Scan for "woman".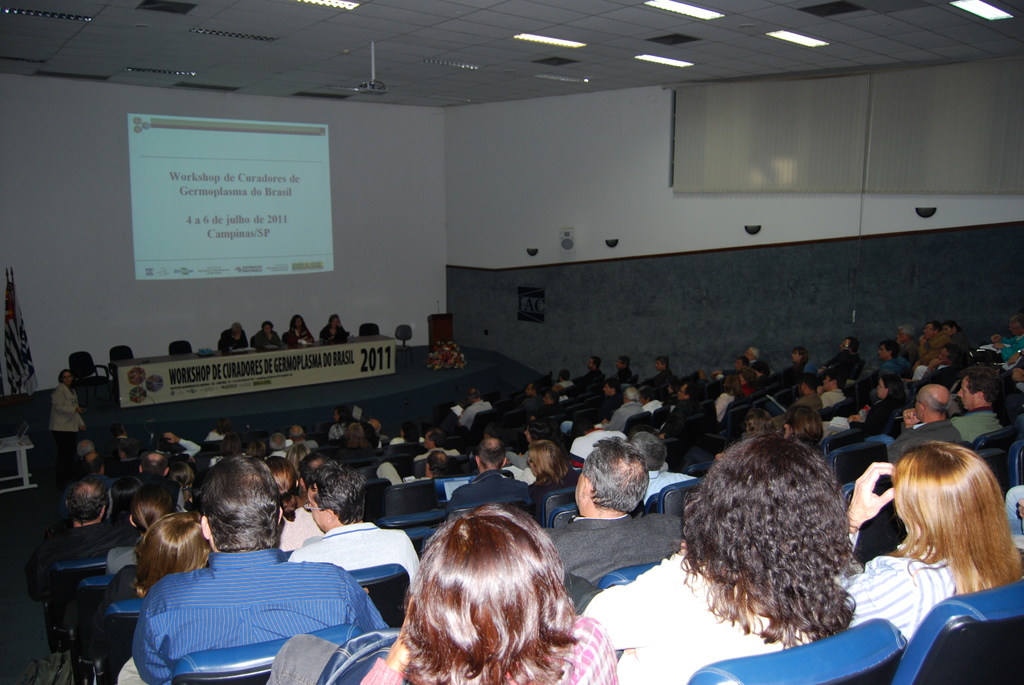
Scan result: <region>833, 441, 1023, 655</region>.
